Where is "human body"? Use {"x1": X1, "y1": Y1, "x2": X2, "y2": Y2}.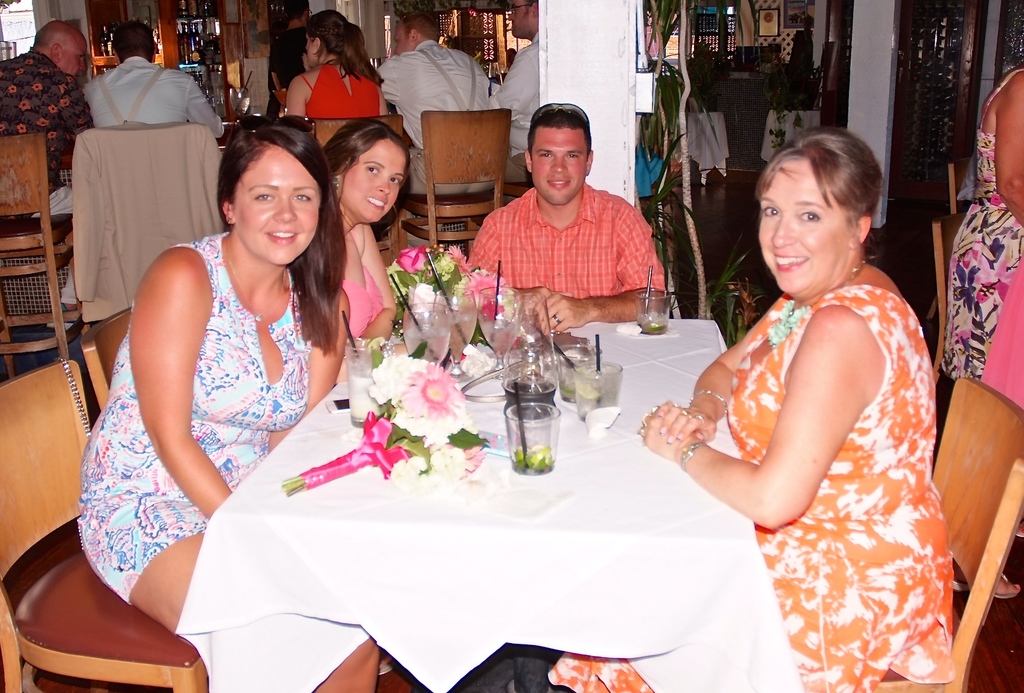
{"x1": 286, "y1": 9, "x2": 388, "y2": 122}.
